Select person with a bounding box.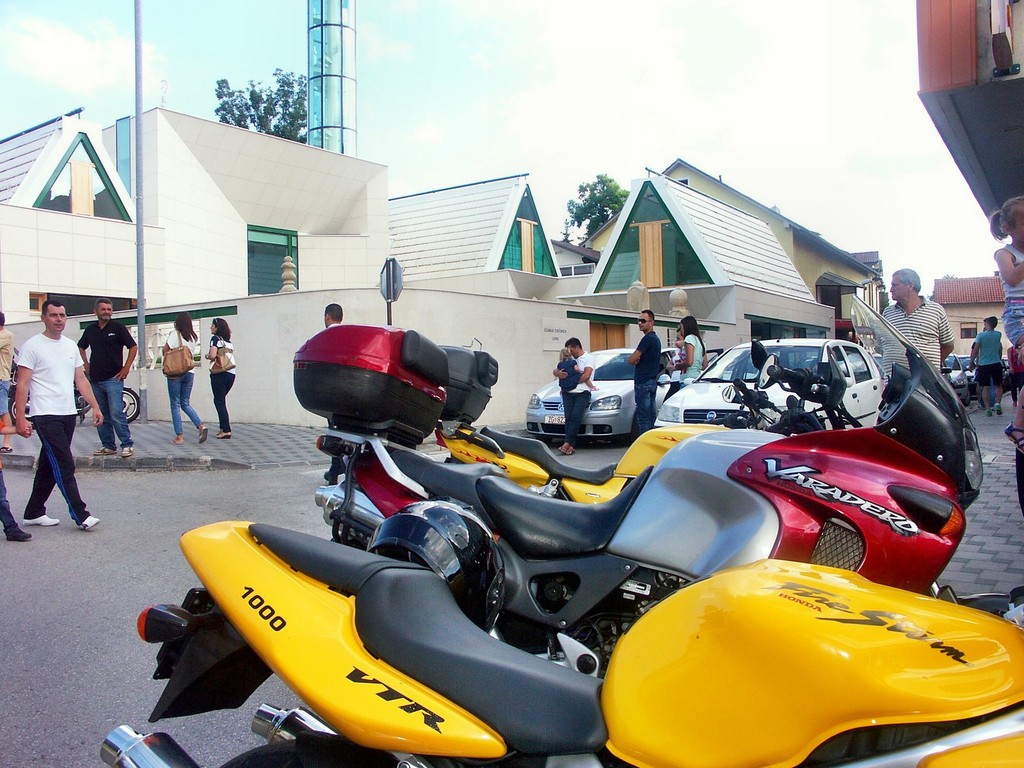
664 309 709 394.
